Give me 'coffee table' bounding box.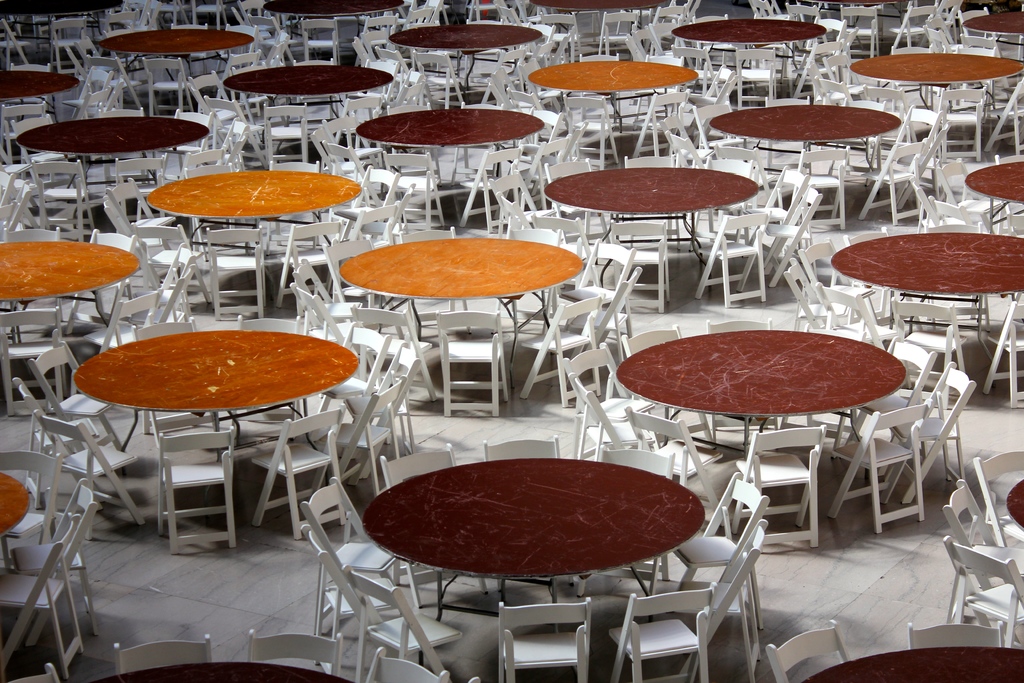
region(530, 60, 694, 135).
